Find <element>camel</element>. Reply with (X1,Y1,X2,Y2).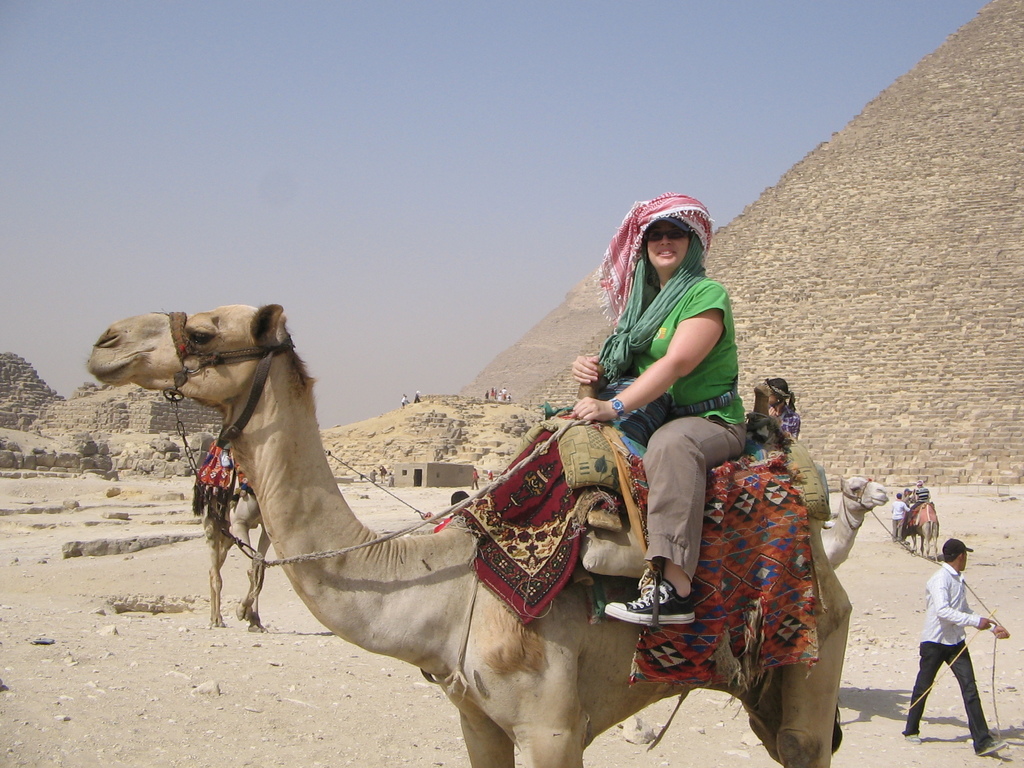
(820,478,888,568).
